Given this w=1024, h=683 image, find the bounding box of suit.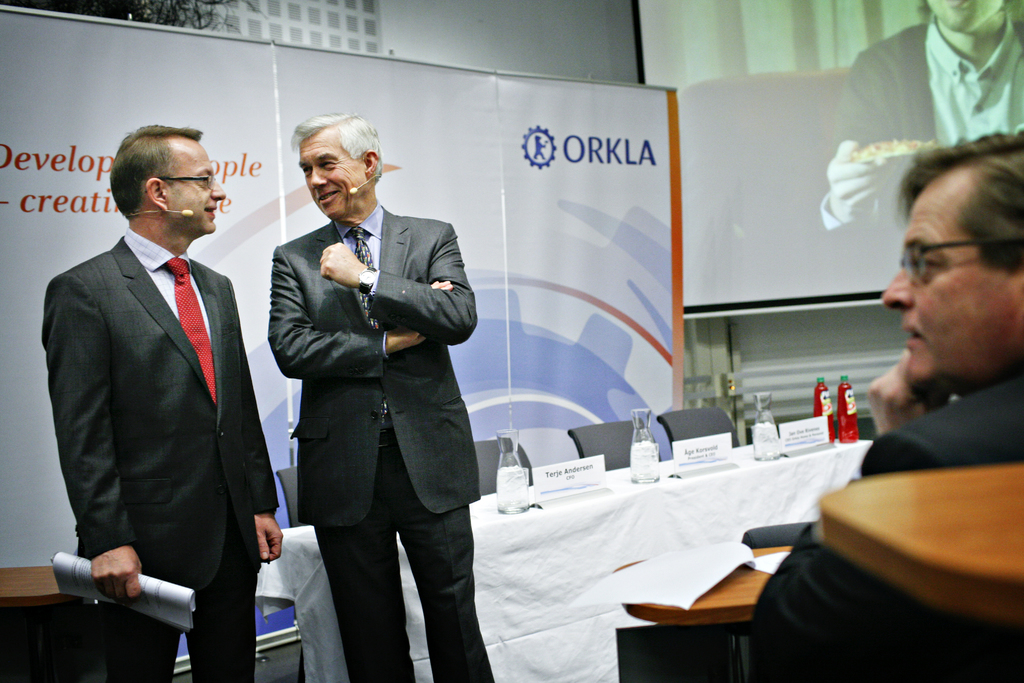
BBox(748, 370, 1023, 682).
